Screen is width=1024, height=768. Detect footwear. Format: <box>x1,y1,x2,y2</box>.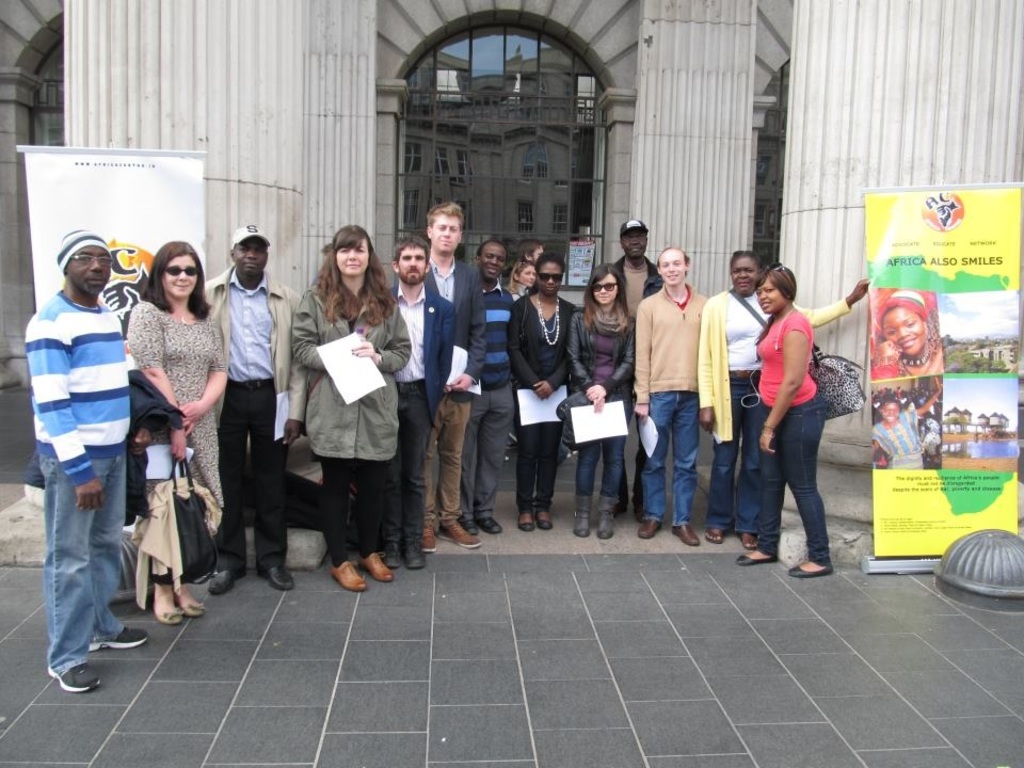
<box>734,532,761,553</box>.
